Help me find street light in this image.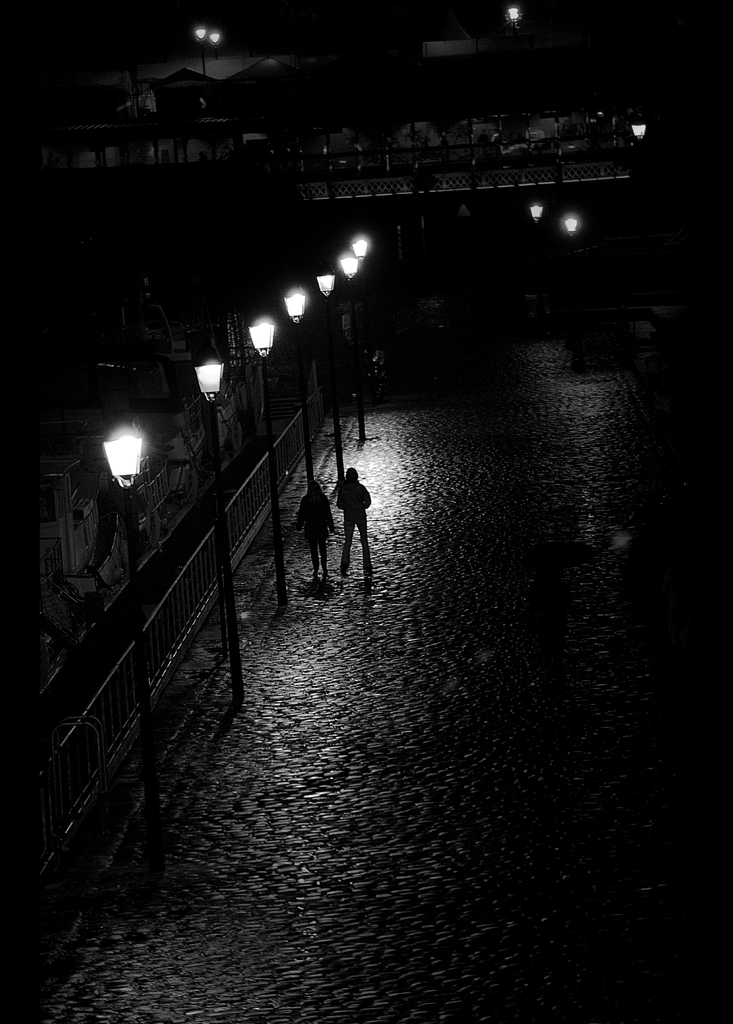
Found it: box(282, 288, 312, 491).
